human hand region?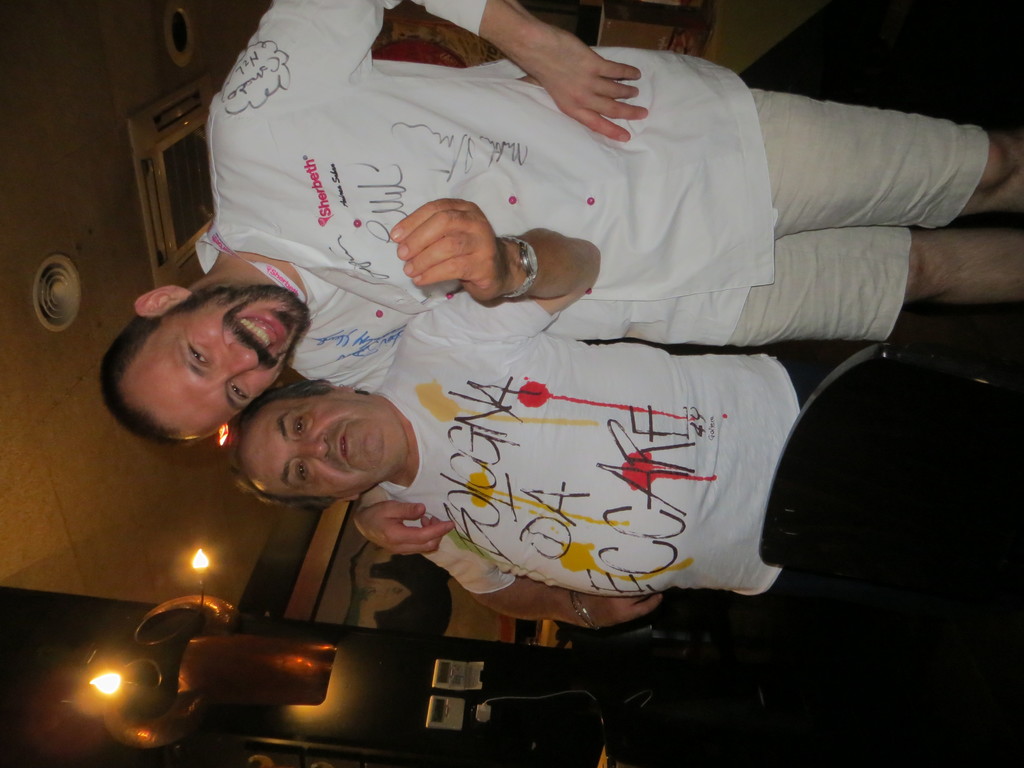
<region>574, 593, 663, 636</region>
